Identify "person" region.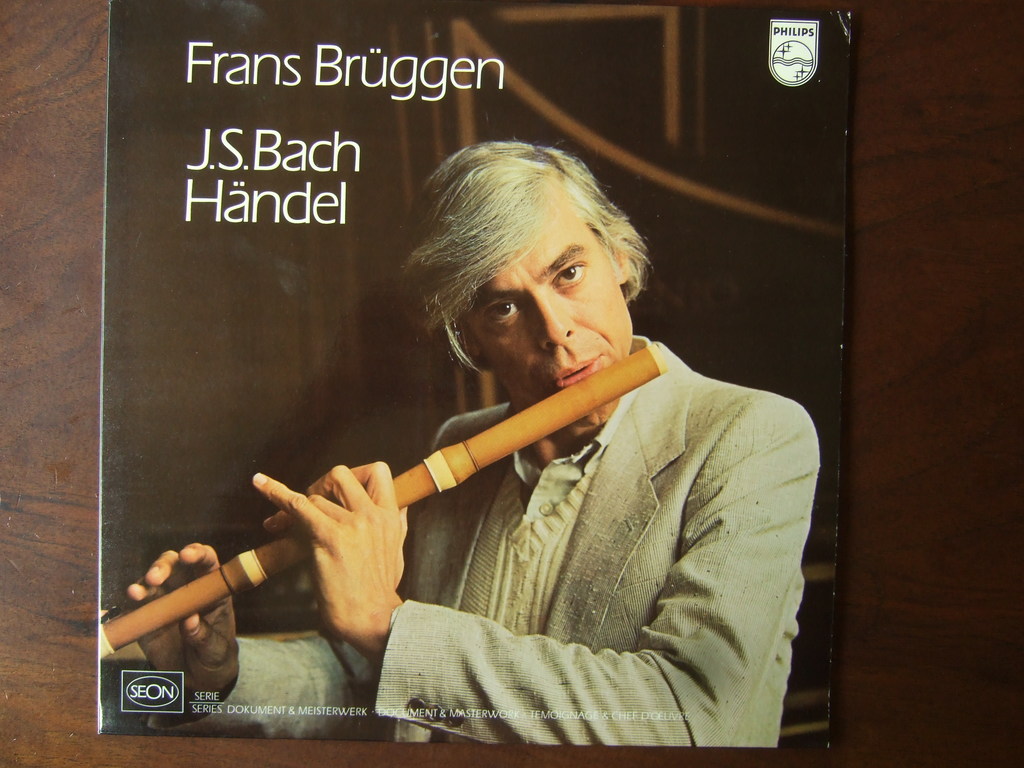
Region: [left=189, top=161, right=783, bottom=730].
